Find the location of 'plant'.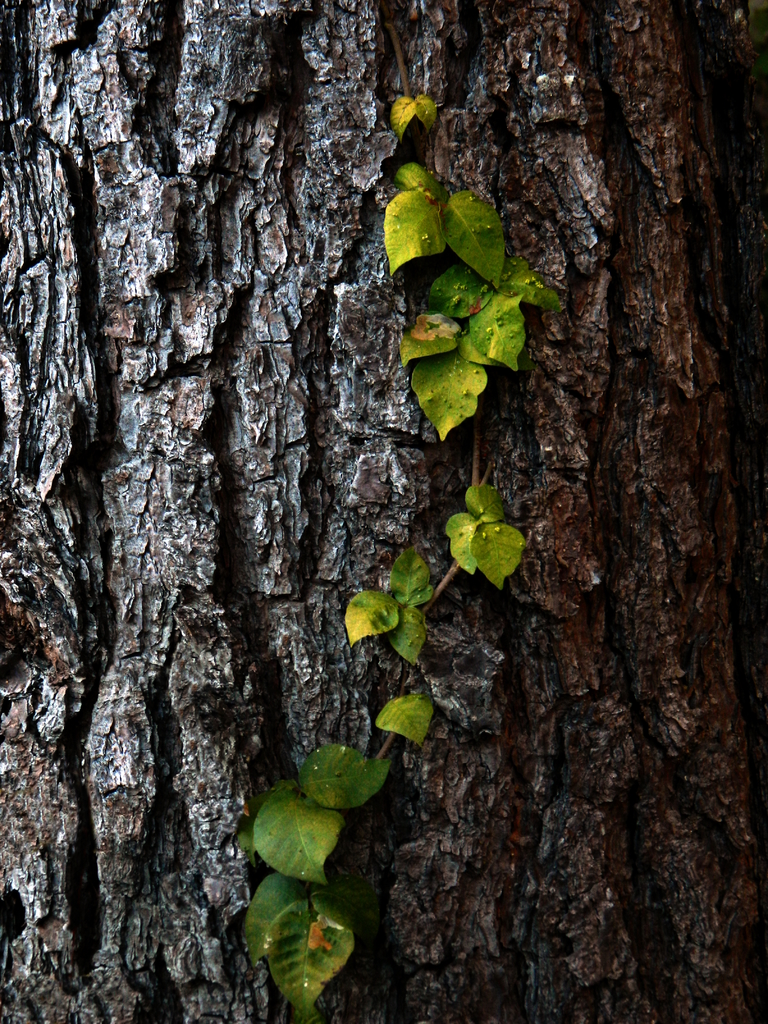
Location: bbox=[455, 468, 520, 593].
